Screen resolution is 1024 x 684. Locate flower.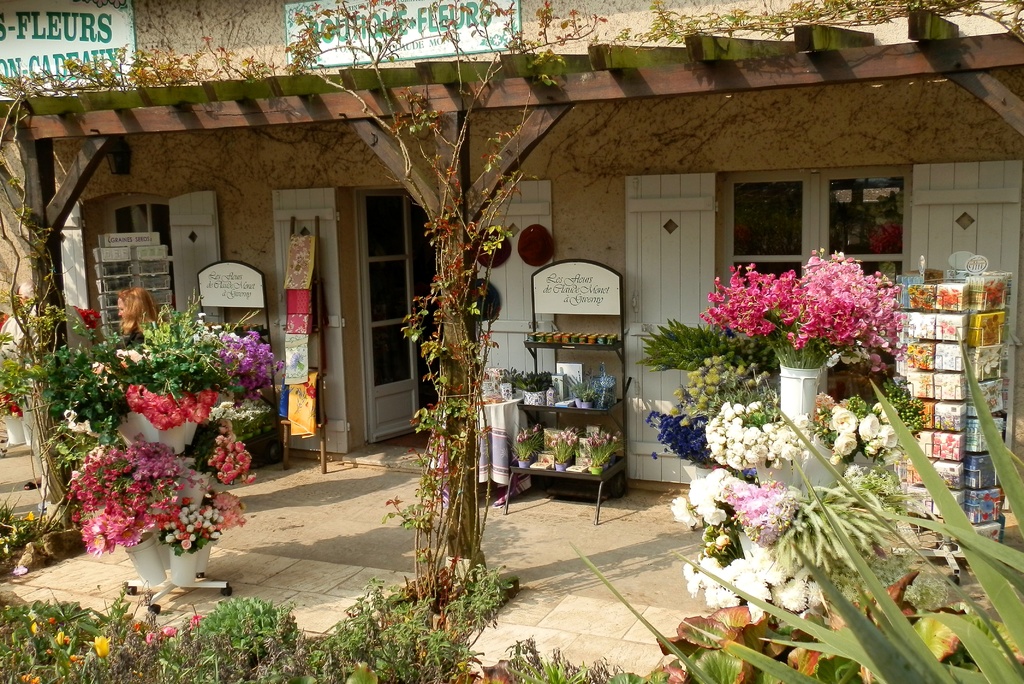
select_region(12, 564, 29, 577).
